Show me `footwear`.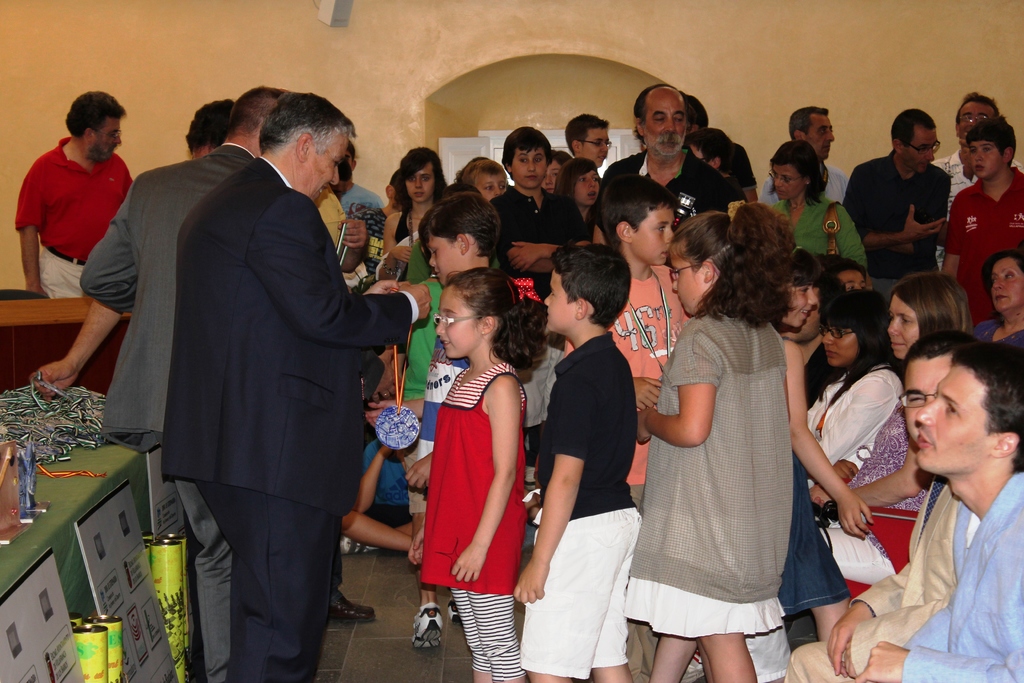
`footwear` is here: <bbox>339, 536, 379, 555</bbox>.
